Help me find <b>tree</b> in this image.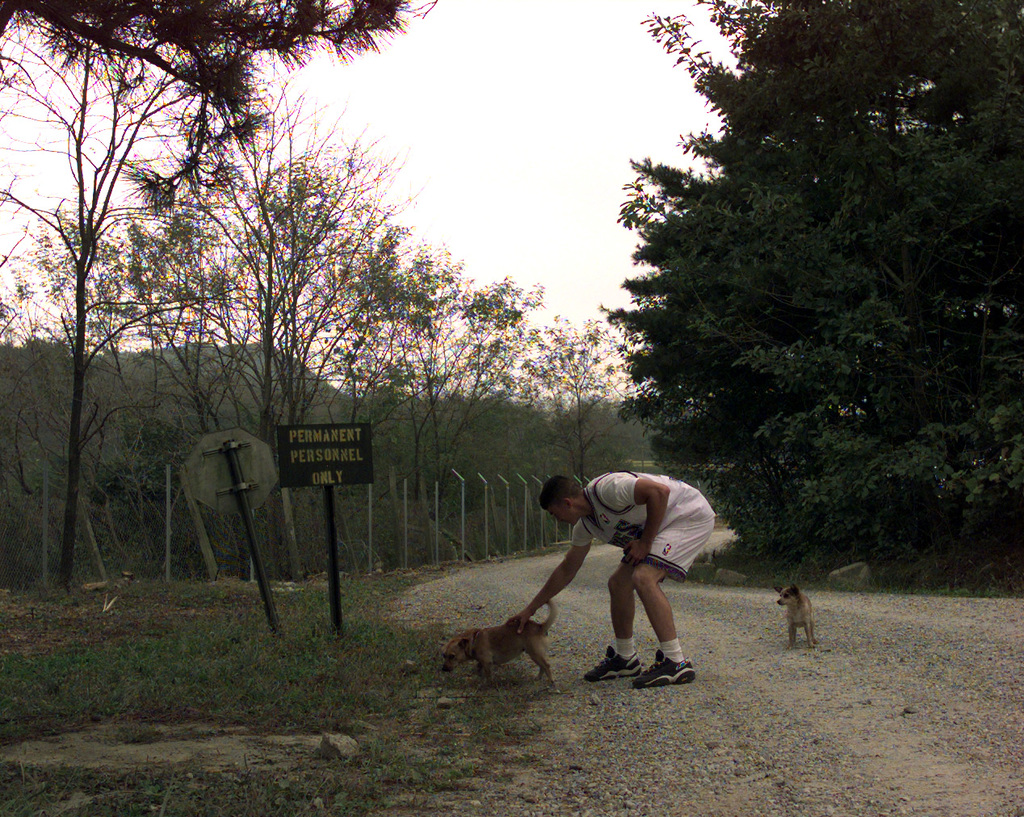
Found it: (left=517, top=317, right=648, bottom=480).
